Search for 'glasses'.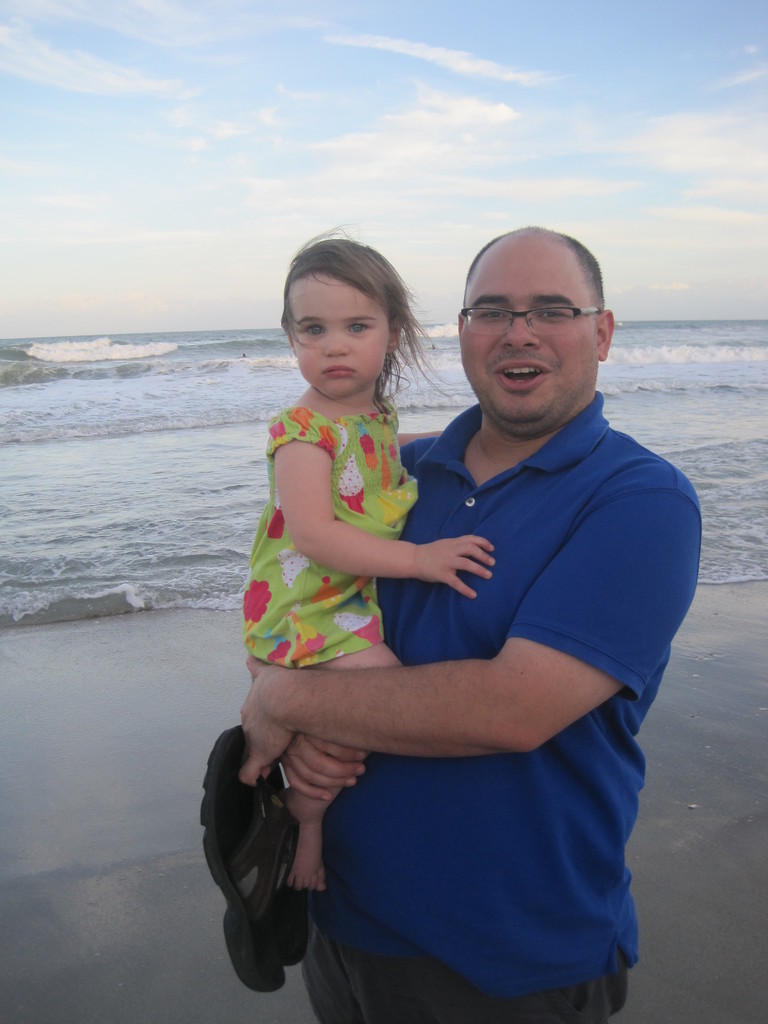
Found at 454/304/599/335.
